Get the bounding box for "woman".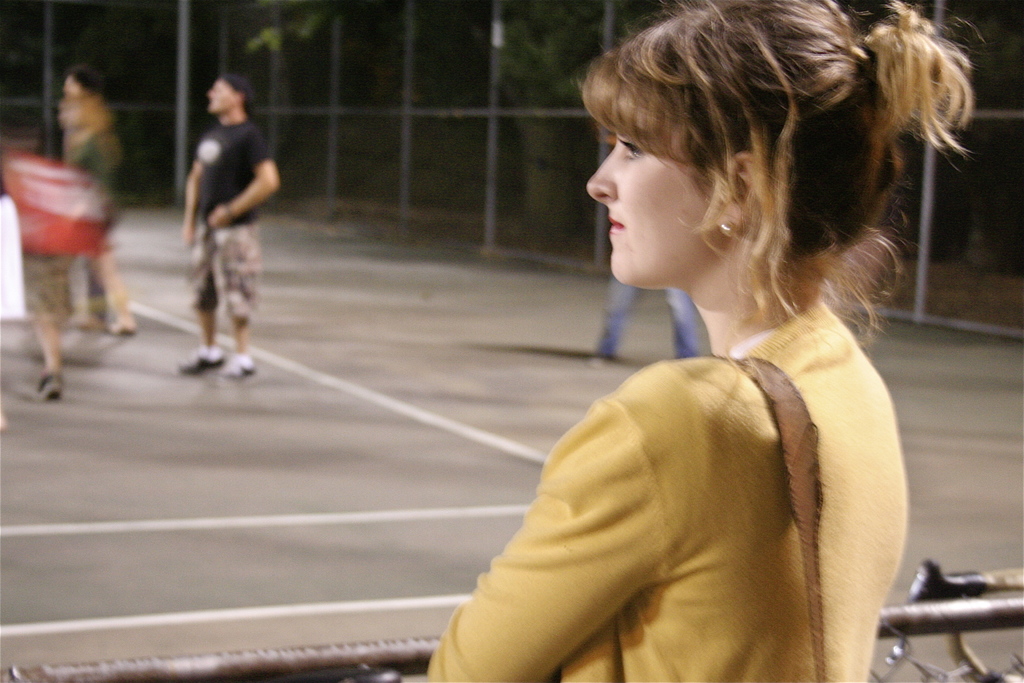
{"left": 10, "top": 152, "right": 76, "bottom": 415}.
